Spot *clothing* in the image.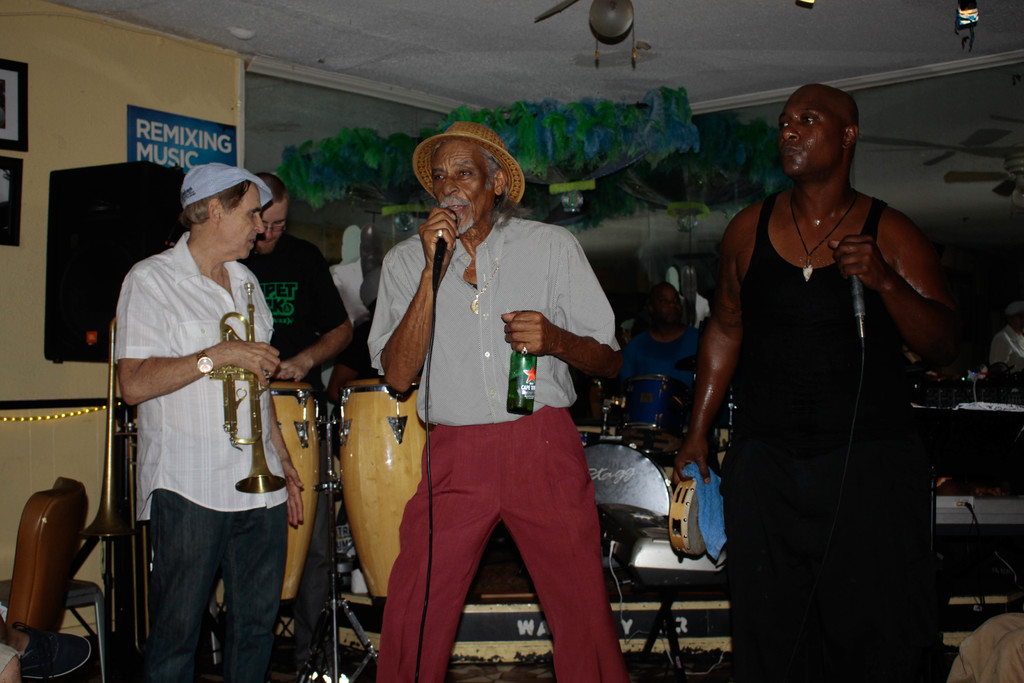
*clothing* found at box=[372, 219, 619, 680].
